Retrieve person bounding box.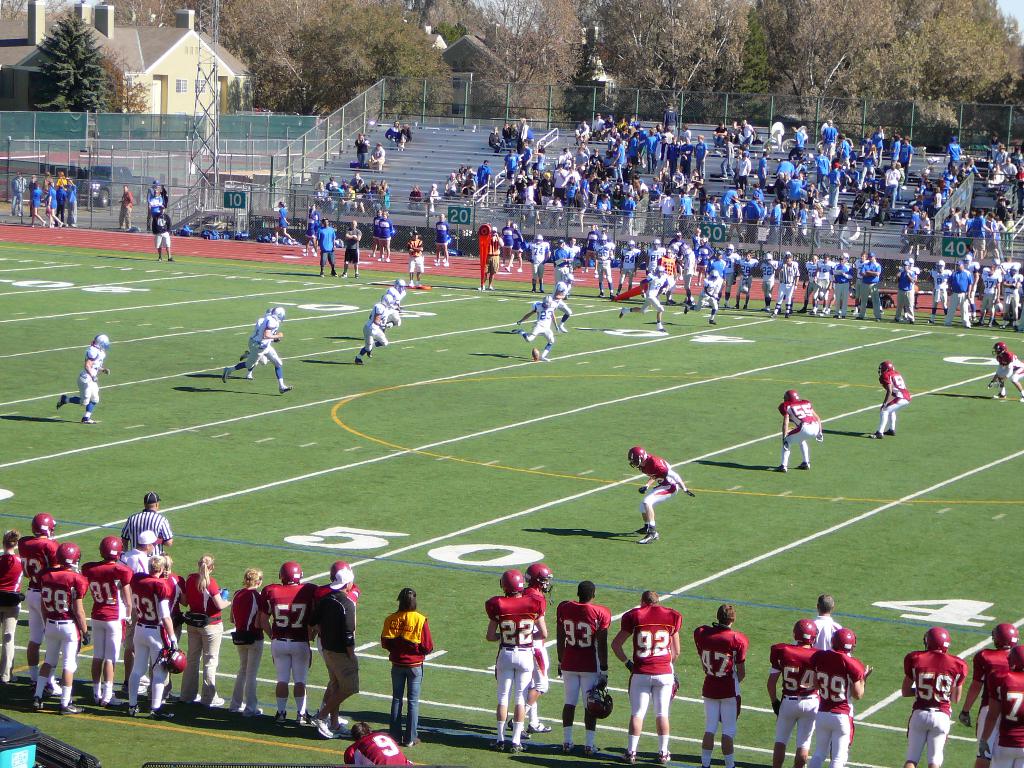
Bounding box: box=[617, 592, 680, 761].
